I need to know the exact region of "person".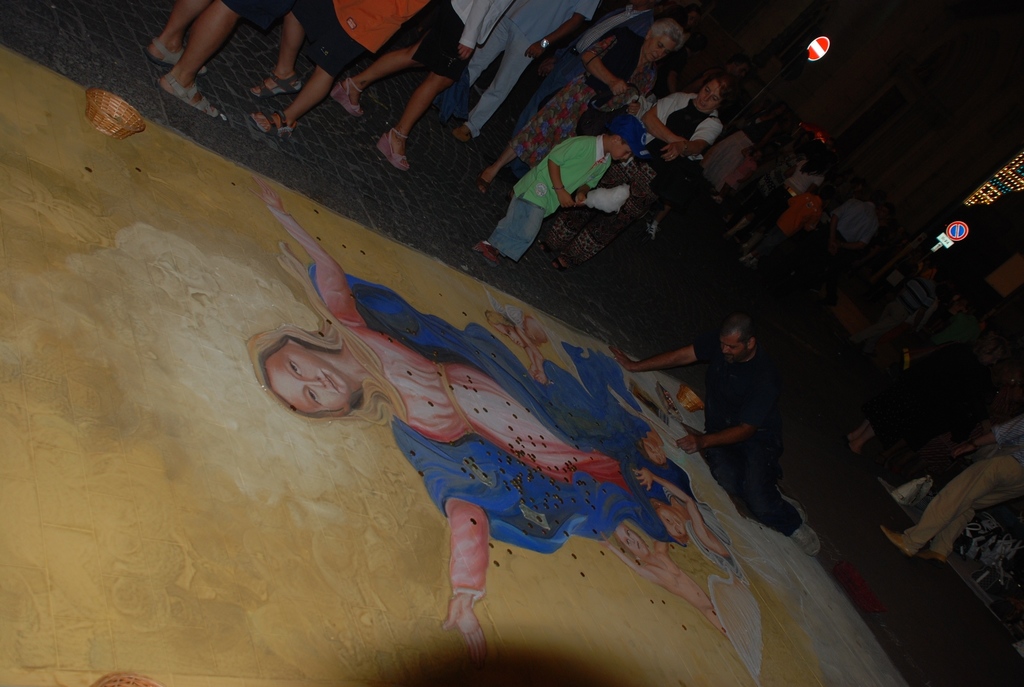
Region: {"left": 596, "top": 519, "right": 729, "bottom": 633}.
